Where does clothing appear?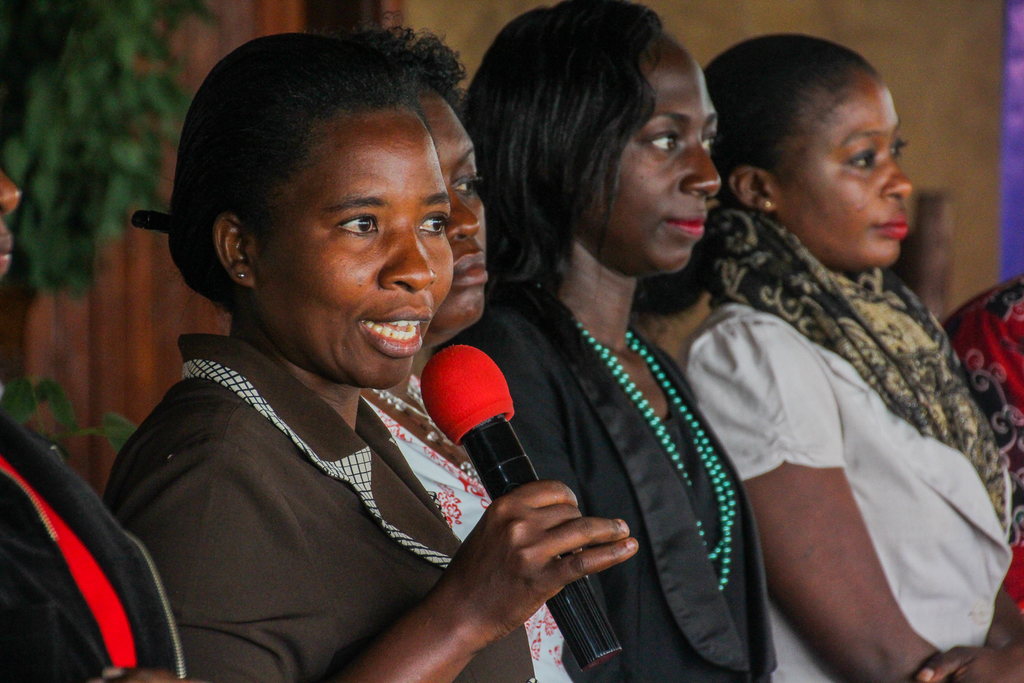
Appears at (115, 334, 579, 682).
